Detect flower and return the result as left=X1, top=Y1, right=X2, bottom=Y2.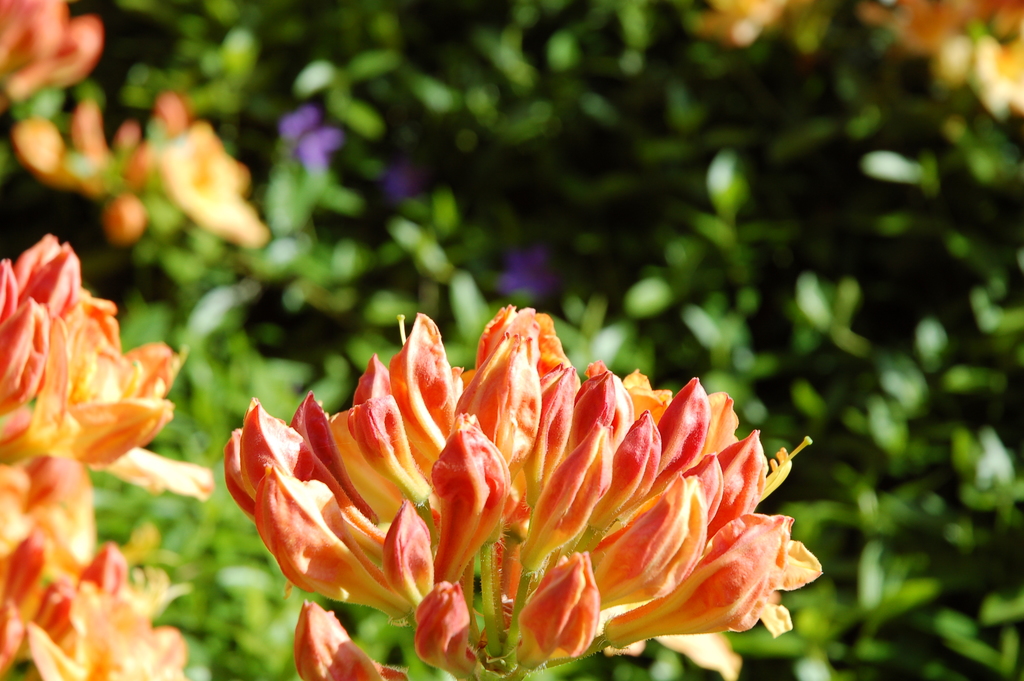
left=159, top=120, right=268, bottom=246.
